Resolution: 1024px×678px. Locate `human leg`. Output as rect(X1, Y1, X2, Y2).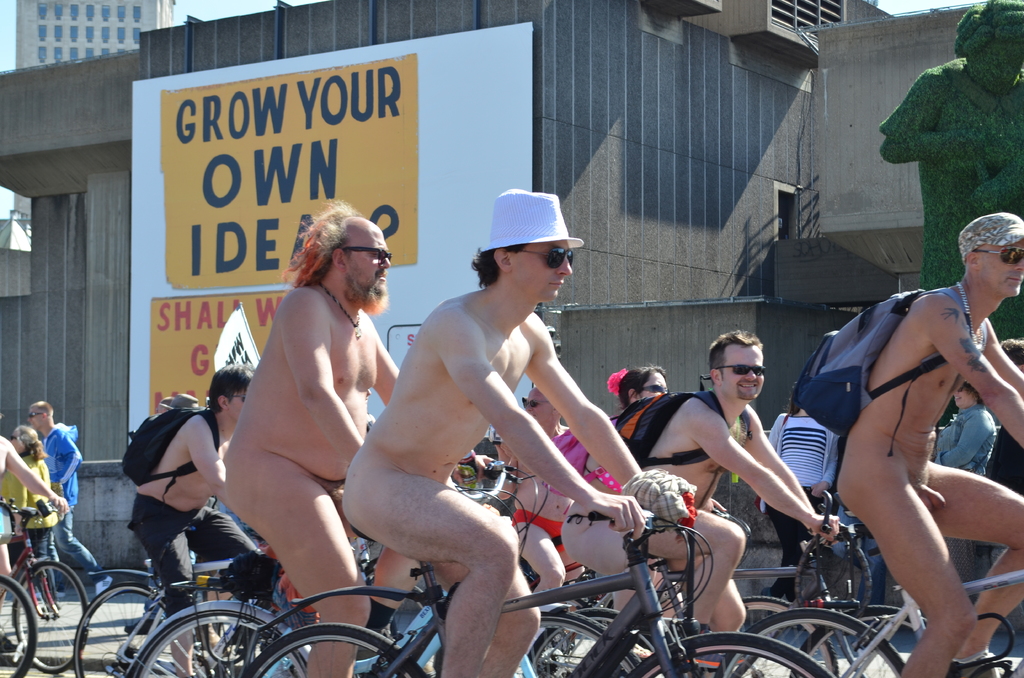
rect(333, 482, 417, 628).
